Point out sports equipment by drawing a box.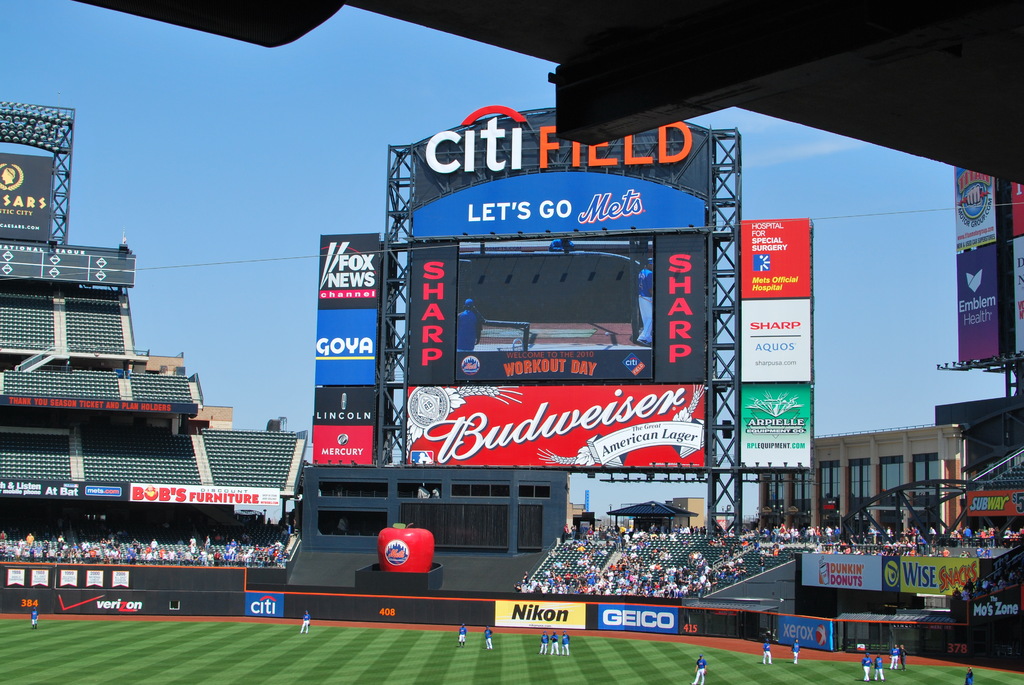
left=703, top=670, right=707, bottom=675.
